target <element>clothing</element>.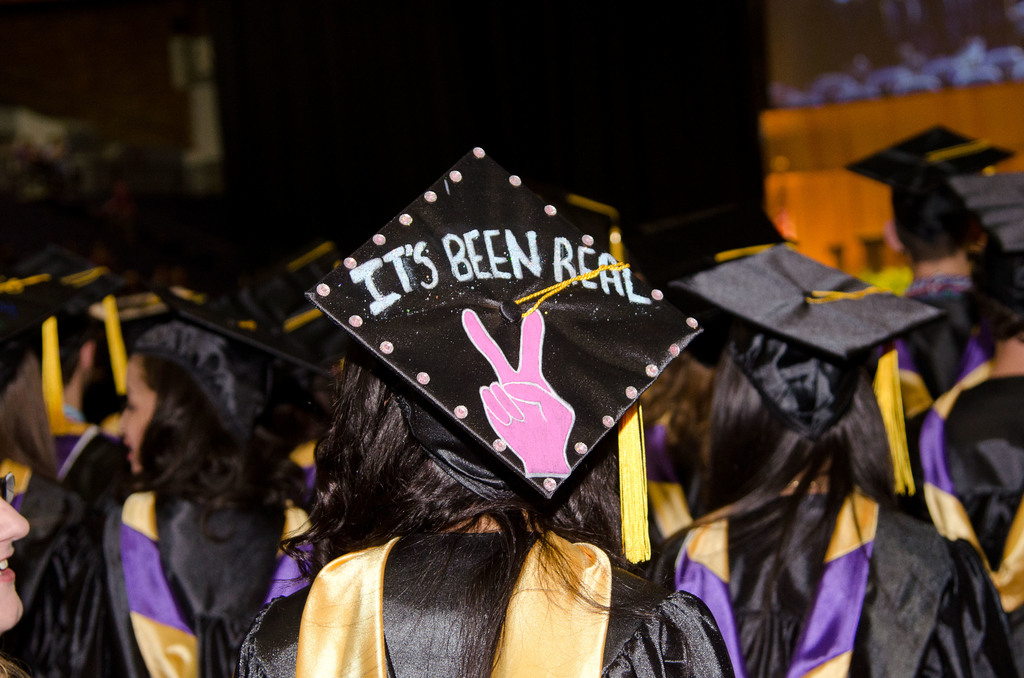
Target region: detection(237, 534, 733, 677).
